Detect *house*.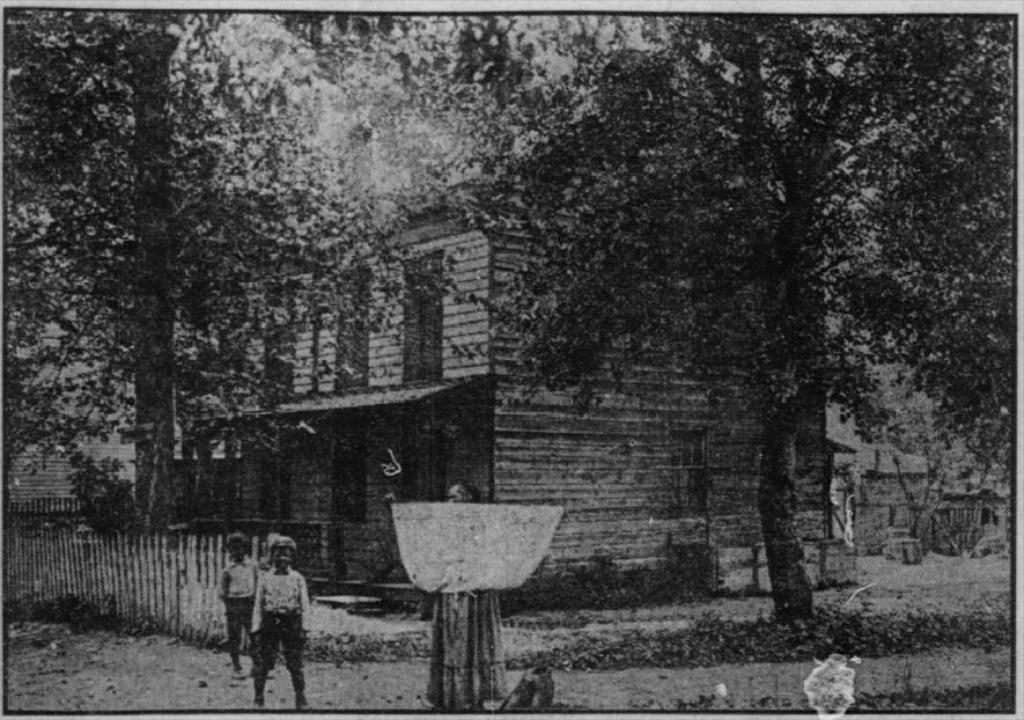
Detected at (x1=167, y1=198, x2=857, y2=607).
